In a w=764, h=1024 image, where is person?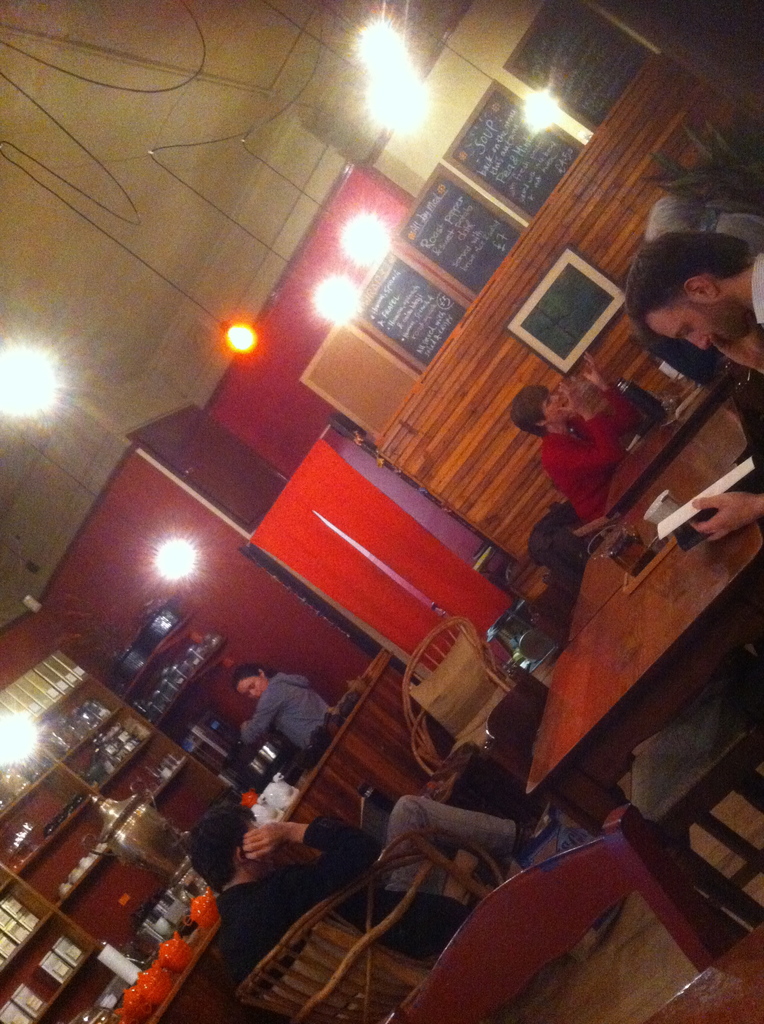
{"left": 182, "top": 788, "right": 559, "bottom": 1023}.
